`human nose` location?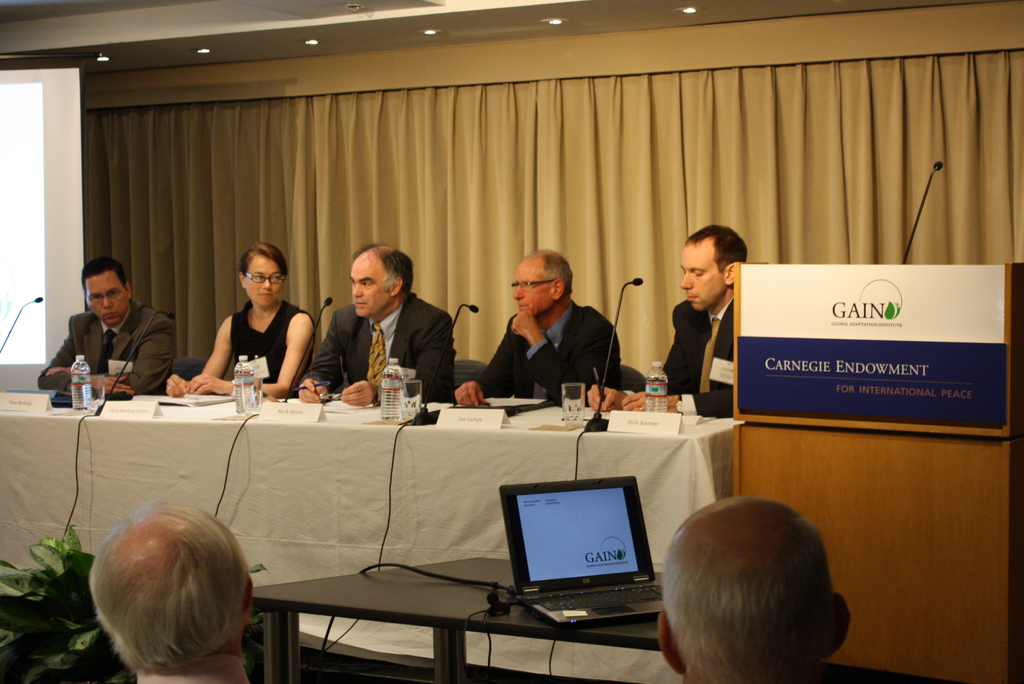
<box>352,282,362,298</box>
